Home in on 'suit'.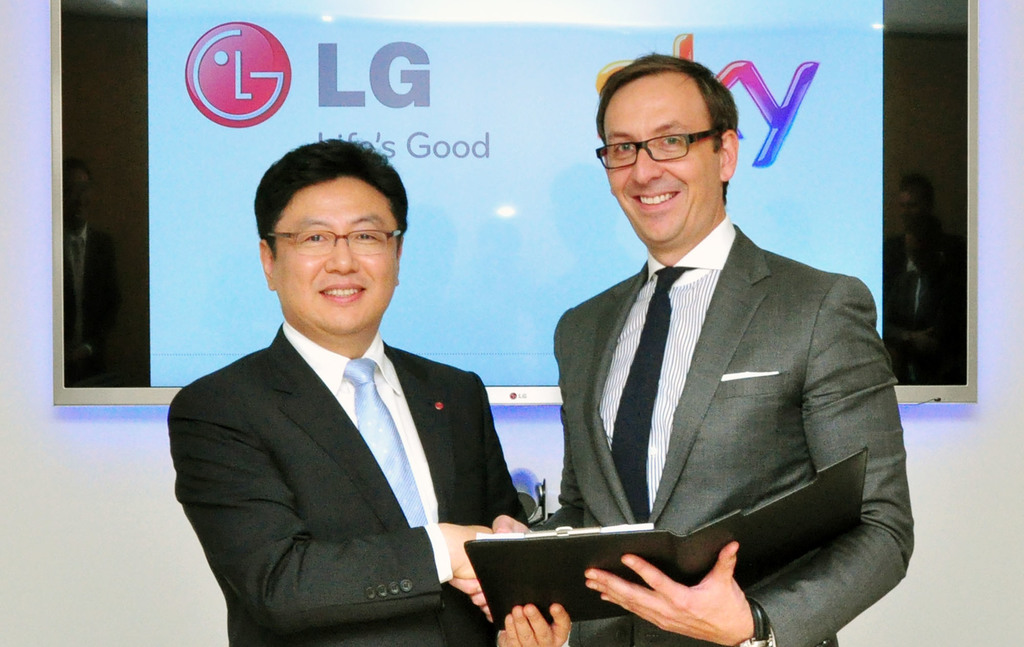
Homed in at select_region(168, 321, 529, 646).
